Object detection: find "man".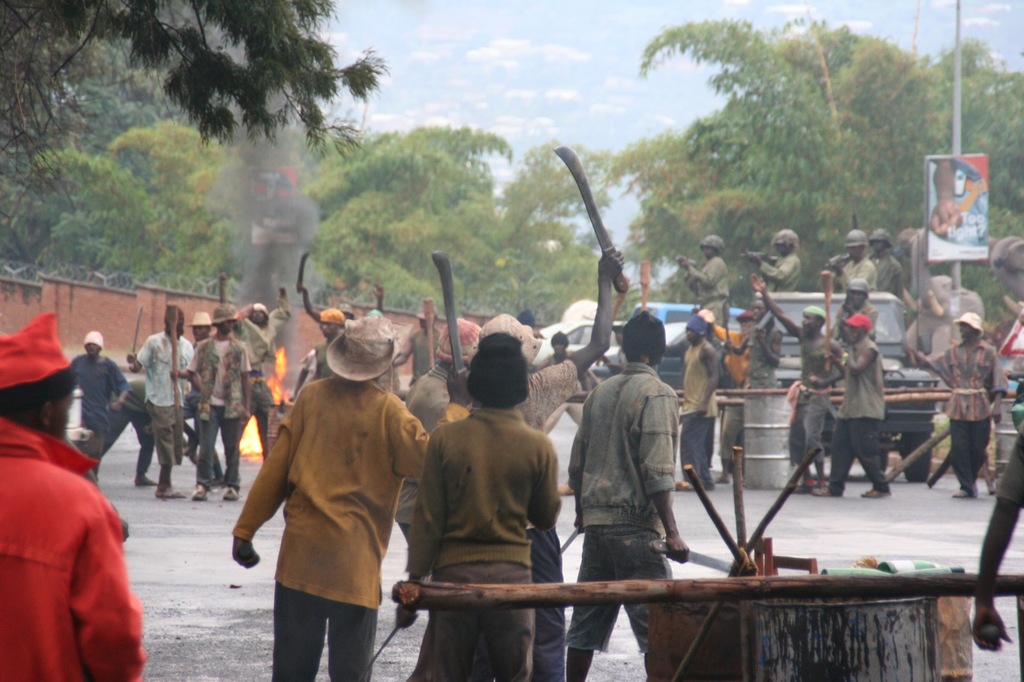
l=829, t=228, r=875, b=288.
